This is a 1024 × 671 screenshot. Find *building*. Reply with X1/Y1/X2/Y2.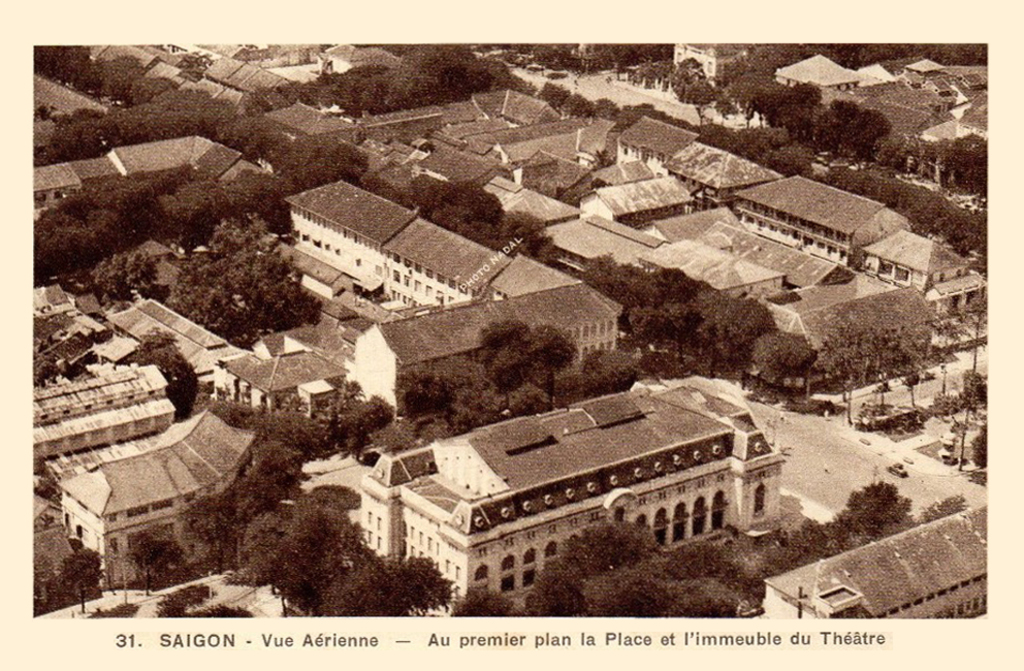
737/170/906/257.
